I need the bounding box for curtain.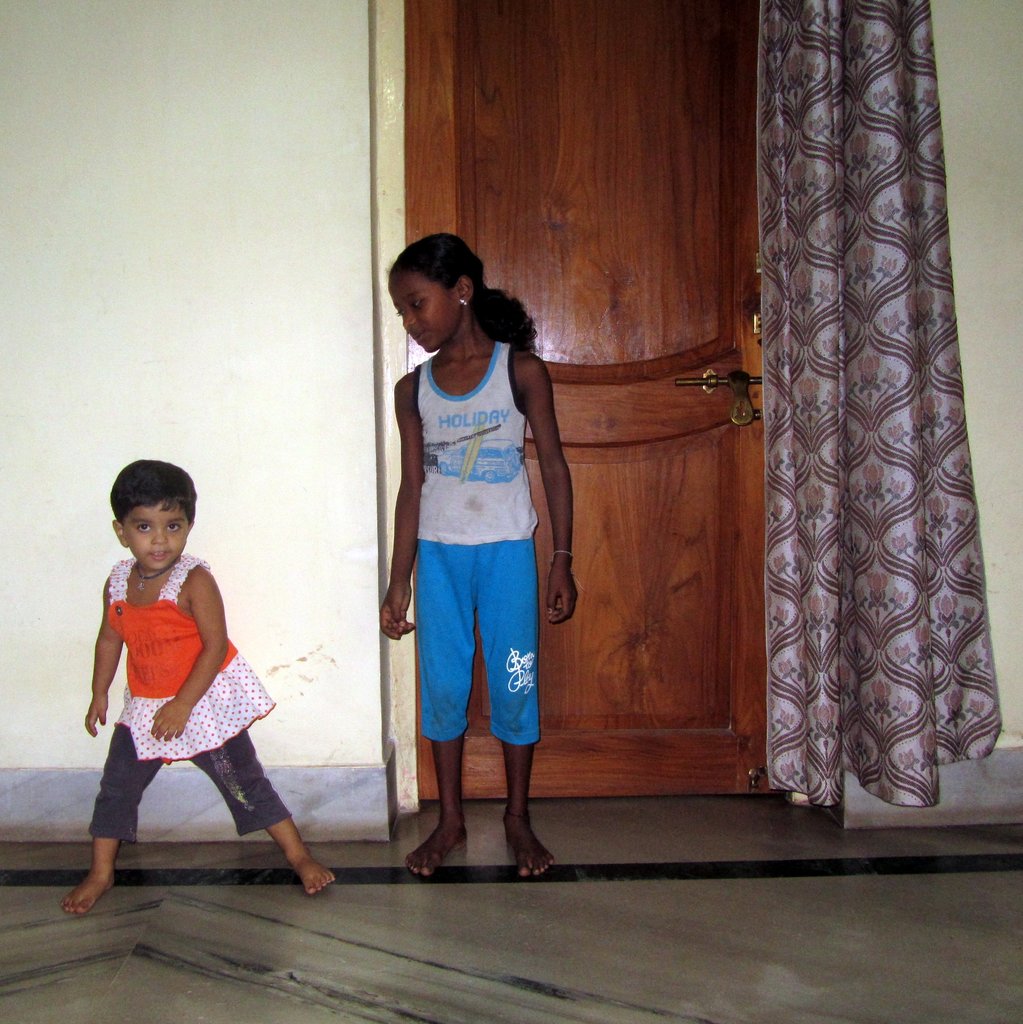
Here it is: (737, 19, 1016, 872).
